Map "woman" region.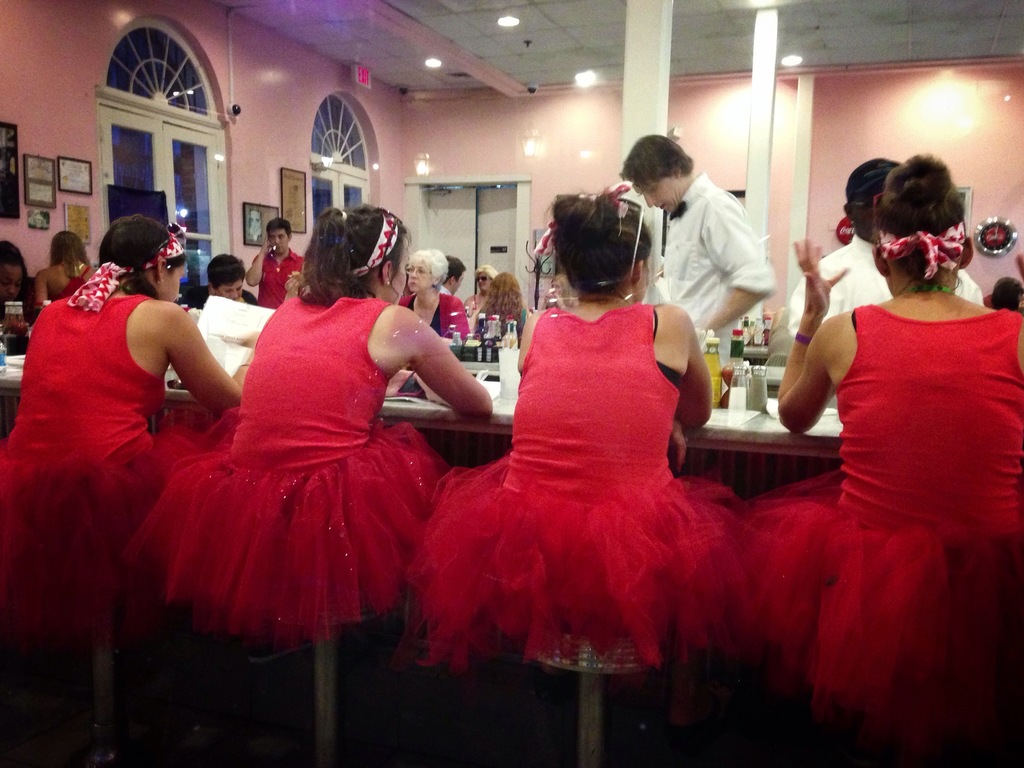
Mapped to detection(462, 262, 492, 314).
